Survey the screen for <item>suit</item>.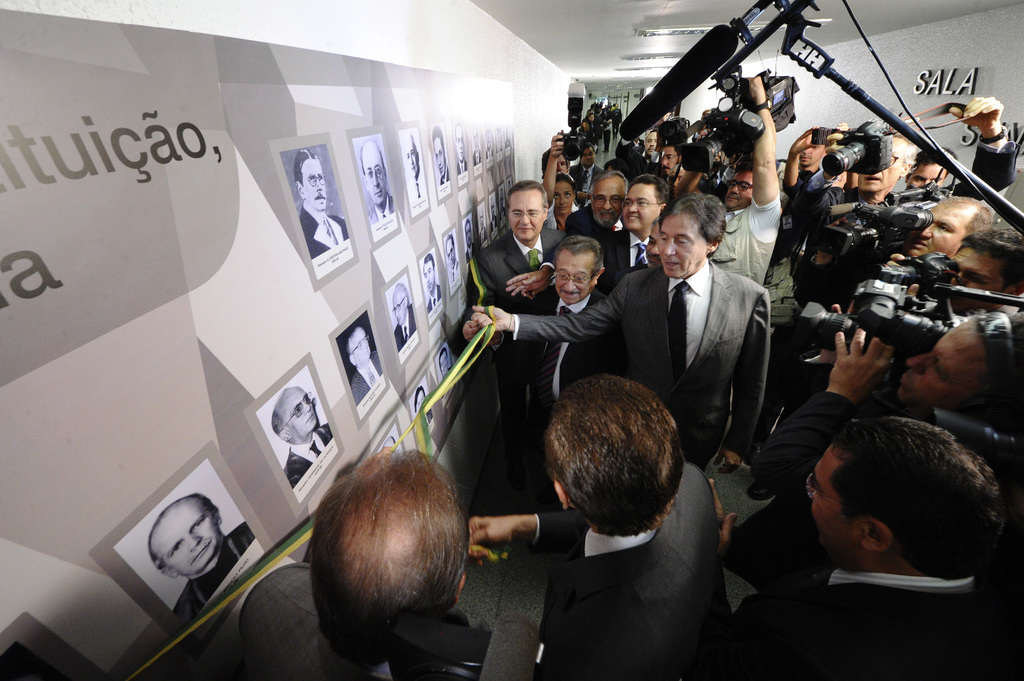
Survey found: <box>530,465,732,680</box>.
